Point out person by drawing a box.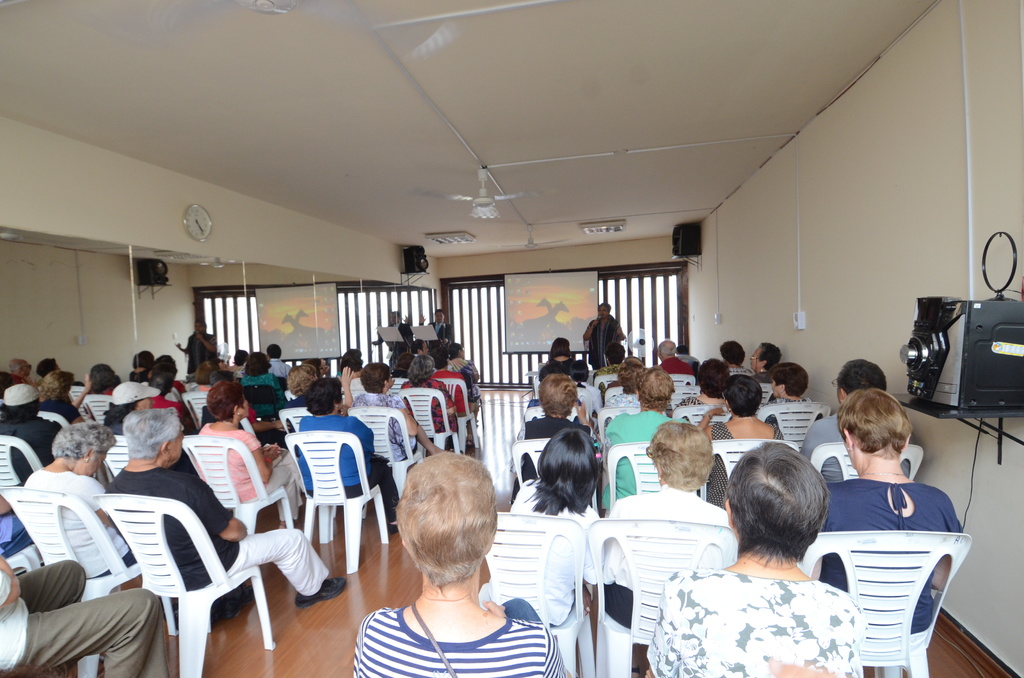
Rect(399, 351, 461, 437).
